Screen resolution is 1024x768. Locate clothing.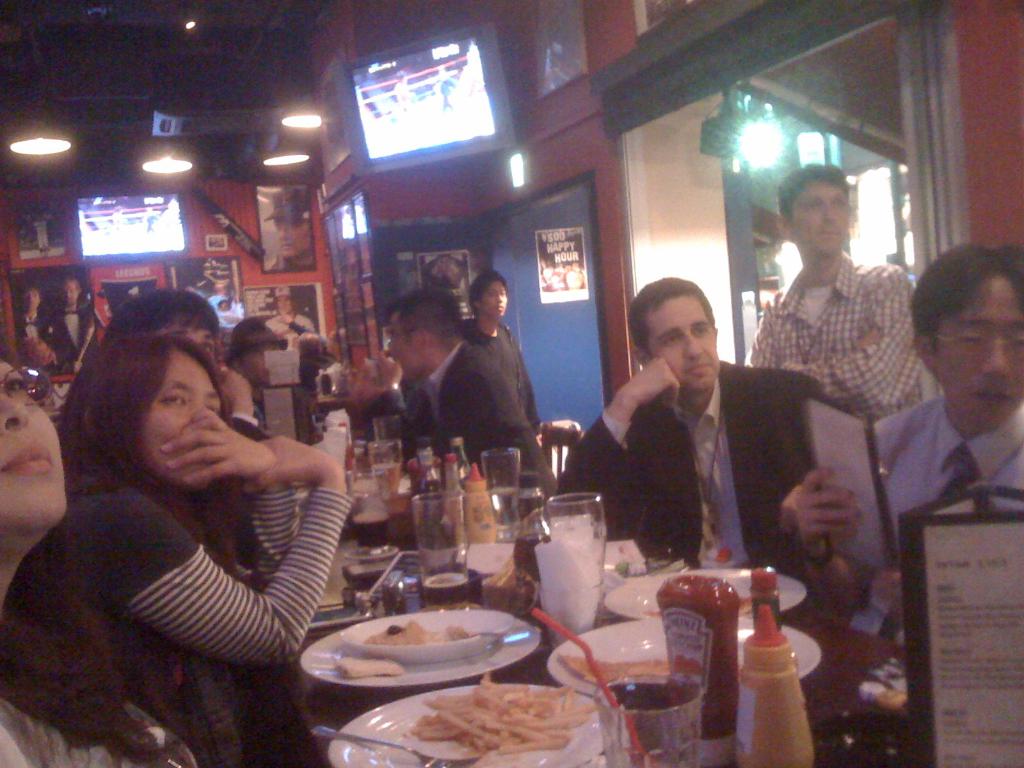
(400,344,545,467).
